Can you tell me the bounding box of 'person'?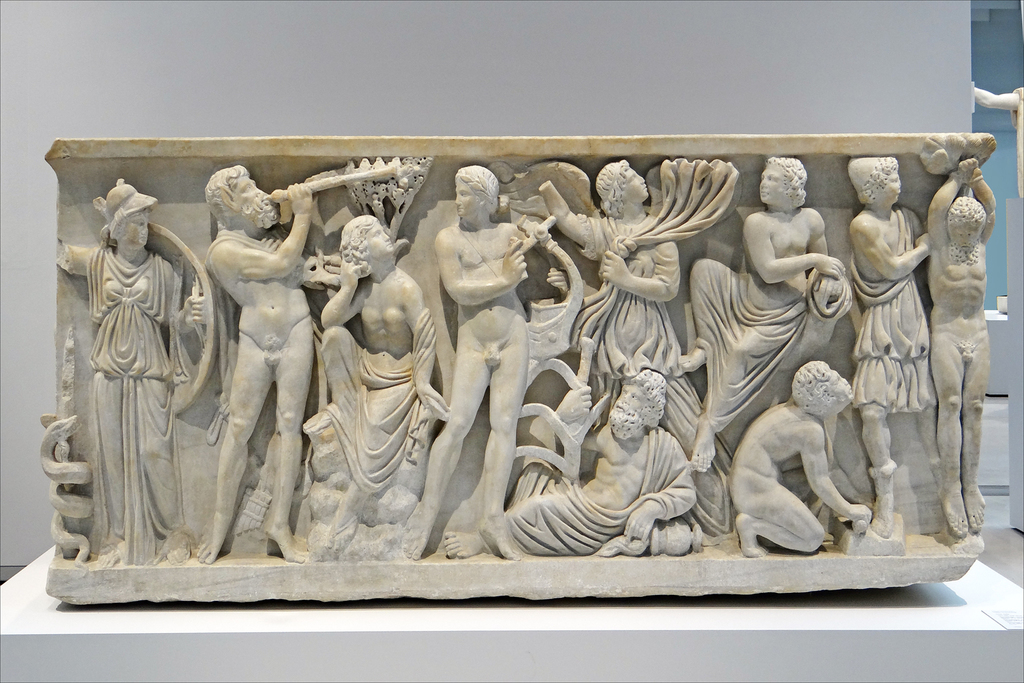
(506,366,699,544).
